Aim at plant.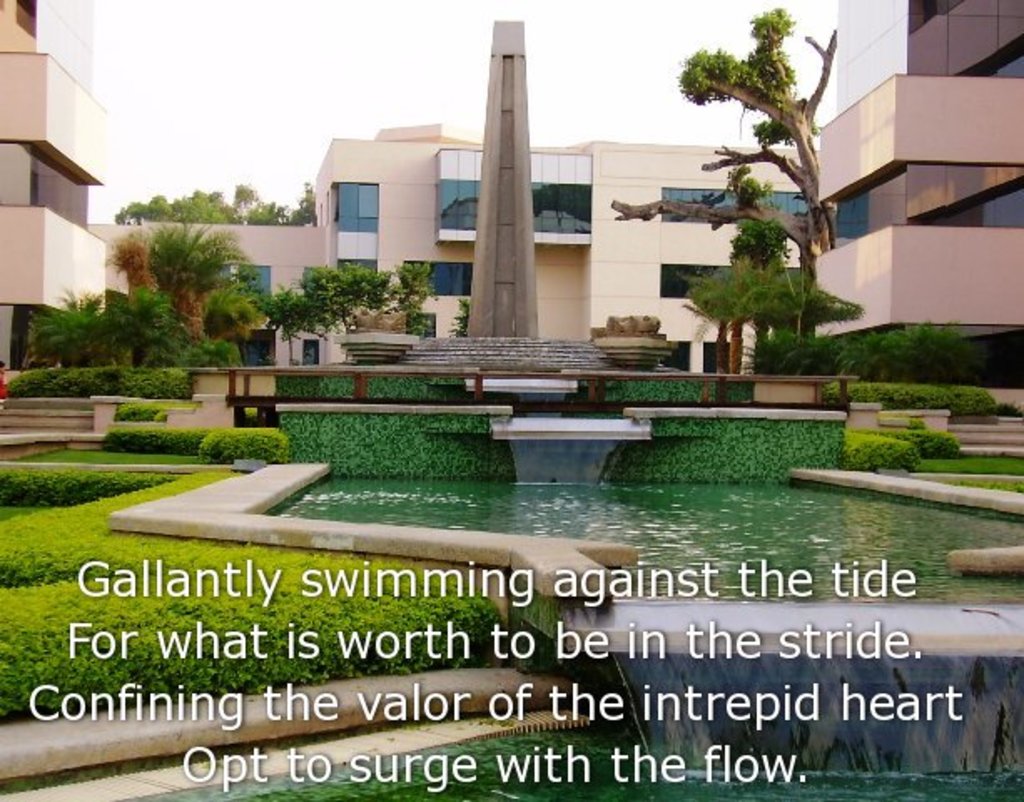
Aimed at crop(909, 449, 1022, 470).
